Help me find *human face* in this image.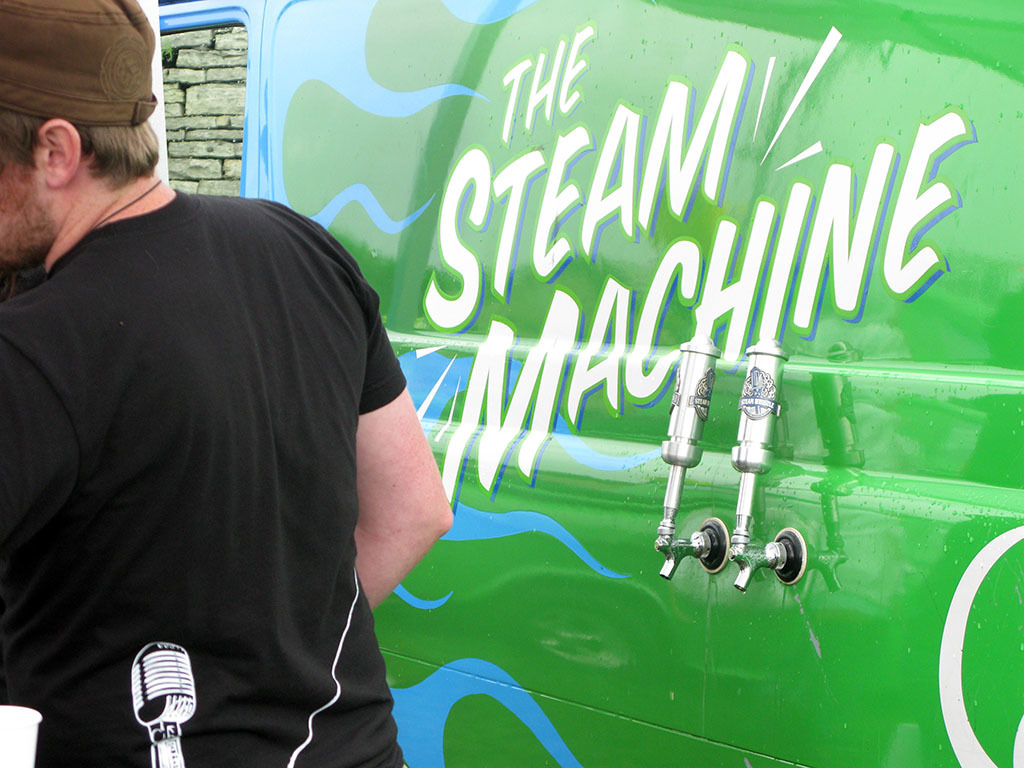
Found it: [0, 143, 41, 262].
